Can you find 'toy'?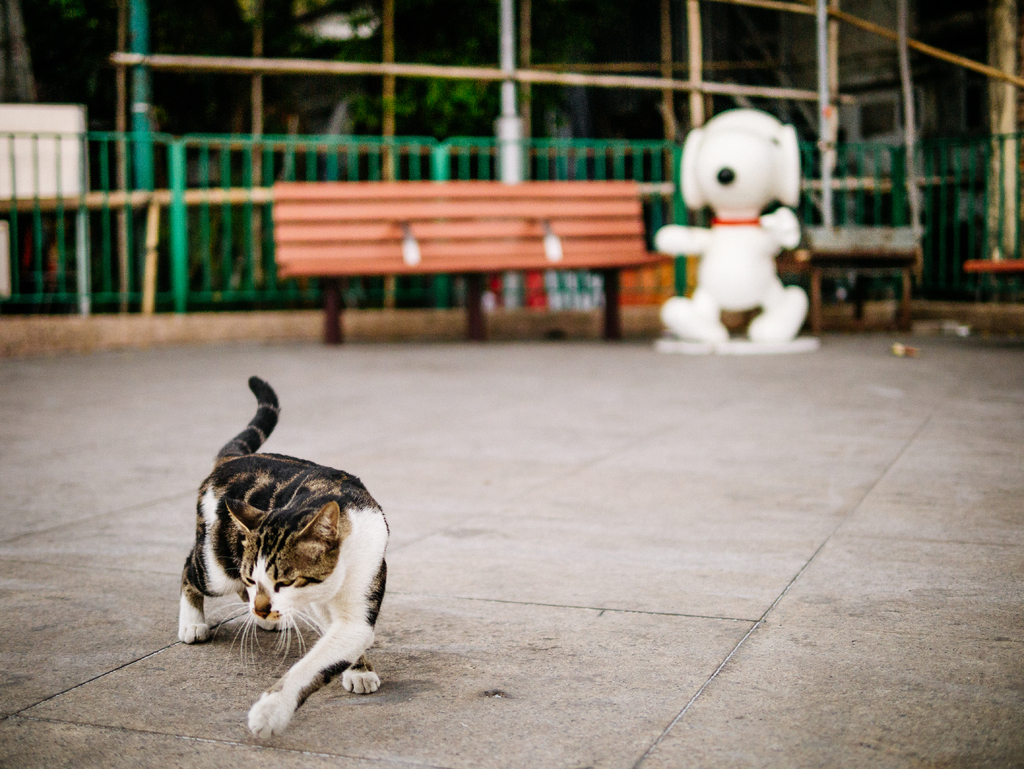
Yes, bounding box: left=659, top=109, right=815, bottom=357.
